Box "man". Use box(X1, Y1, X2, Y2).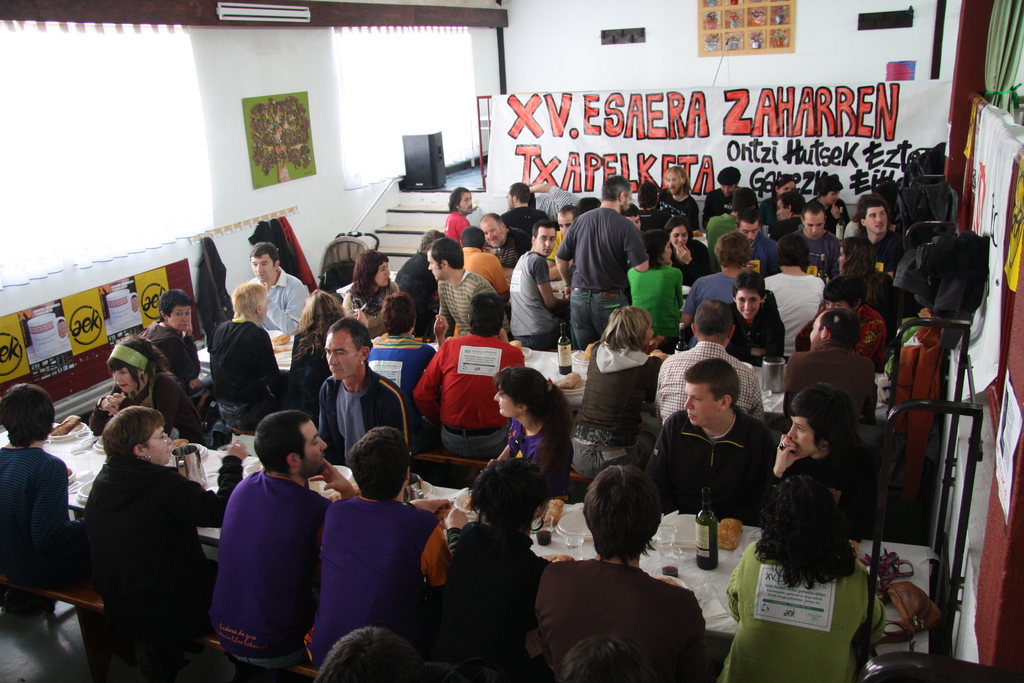
box(783, 309, 880, 415).
